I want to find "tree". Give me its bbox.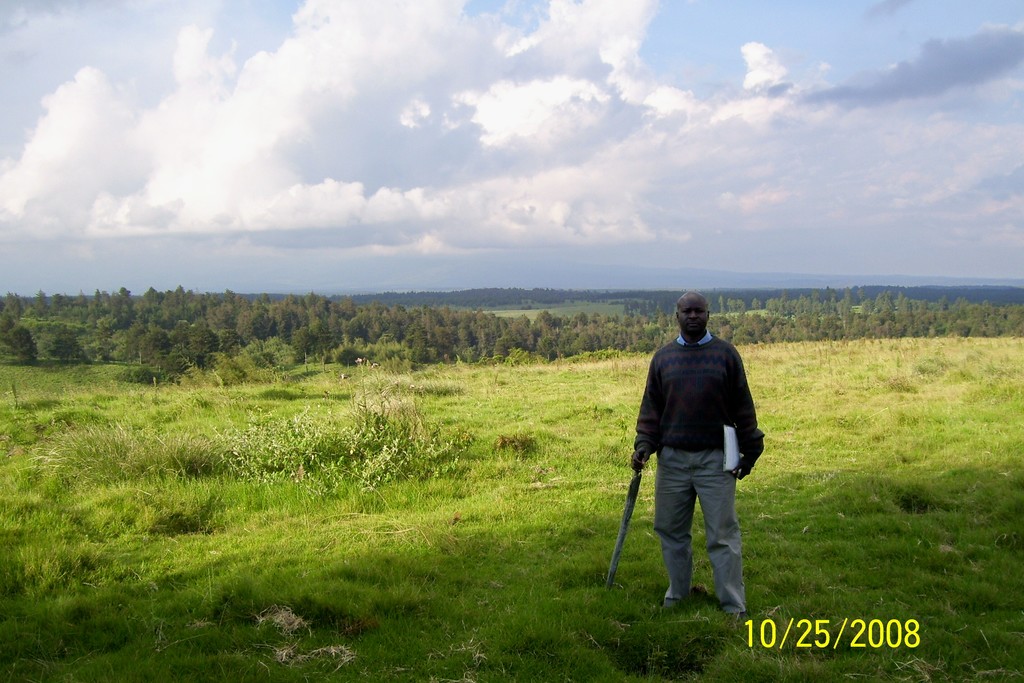
BBox(138, 338, 175, 383).
